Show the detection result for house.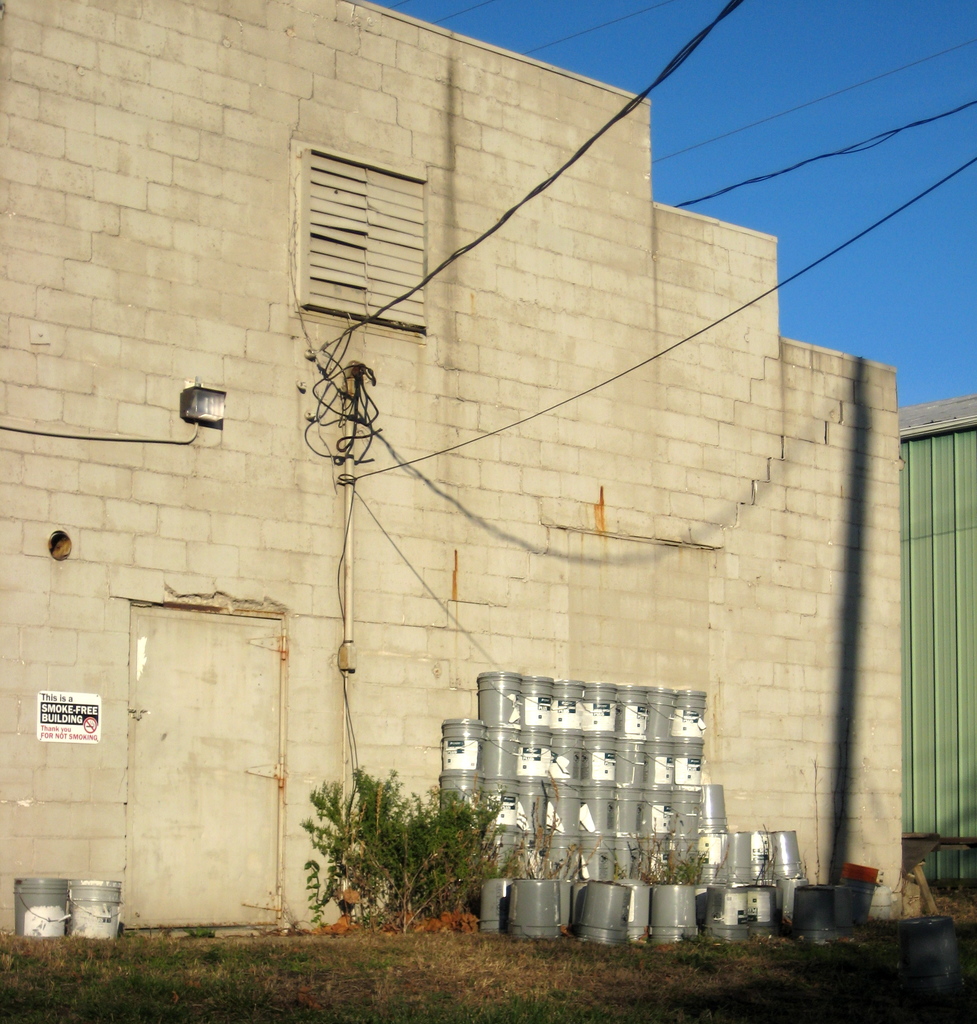
[left=0, top=4, right=894, bottom=909].
